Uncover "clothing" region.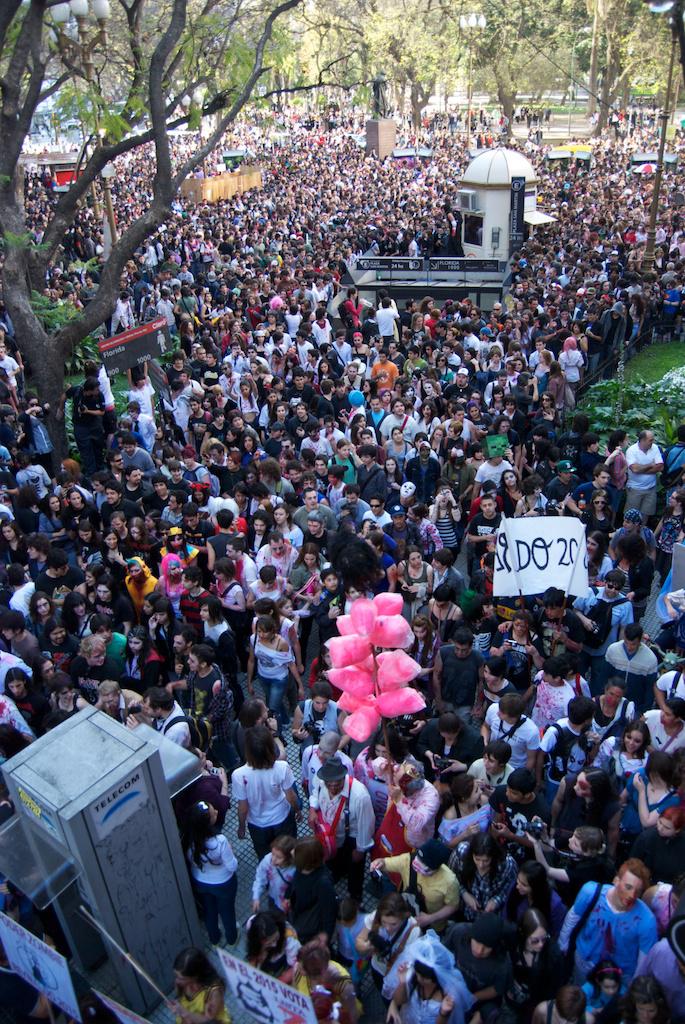
Uncovered: bbox(653, 712, 684, 748).
